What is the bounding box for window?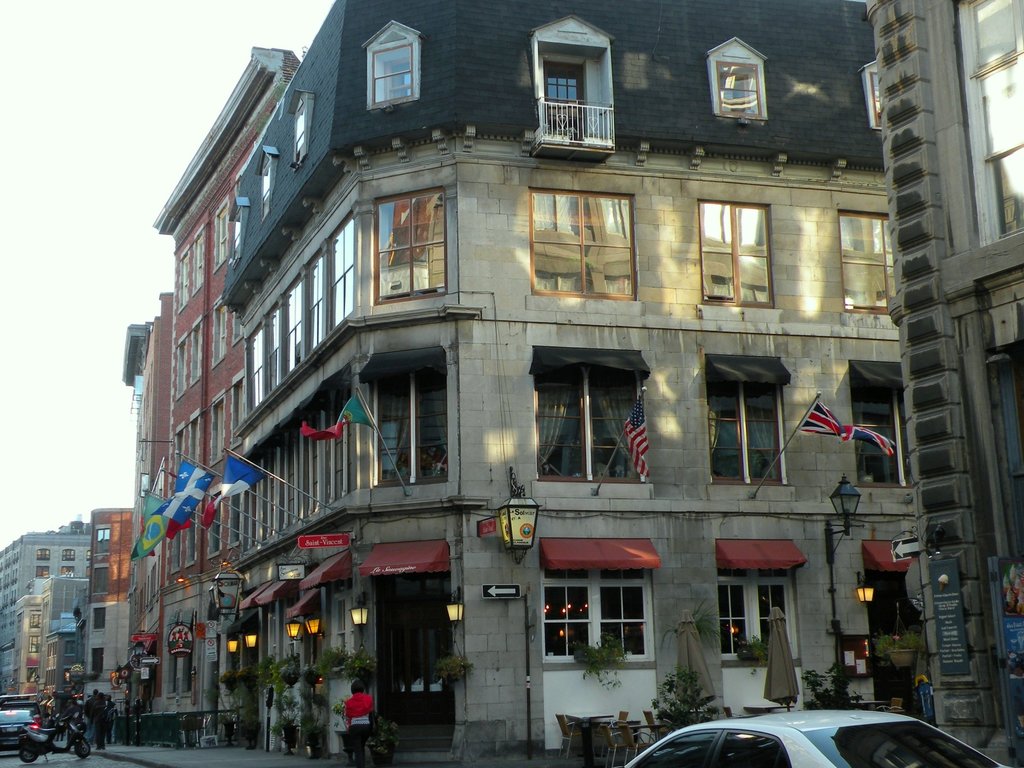
rect(838, 204, 903, 310).
